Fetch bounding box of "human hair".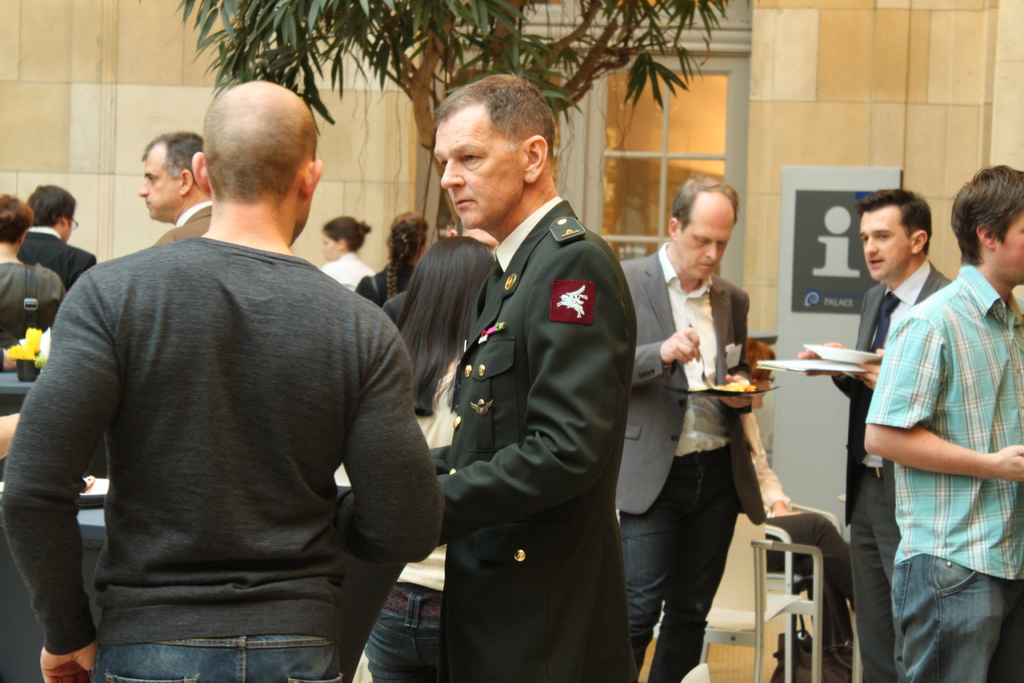
Bbox: 144, 130, 204, 184.
